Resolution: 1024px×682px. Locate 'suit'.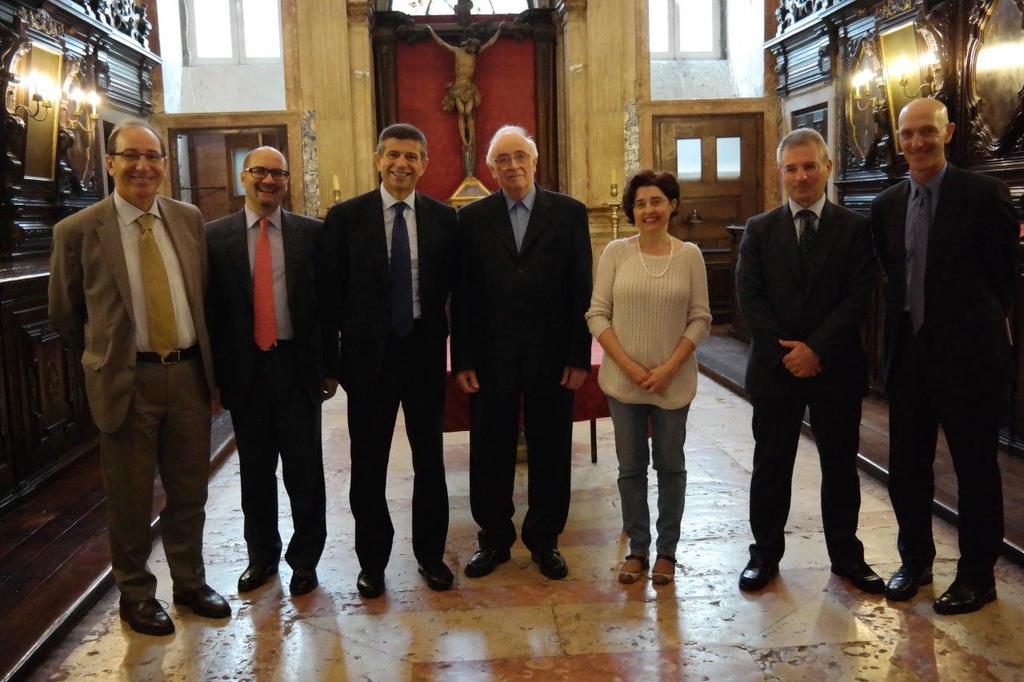
l=450, t=189, r=594, b=548.
